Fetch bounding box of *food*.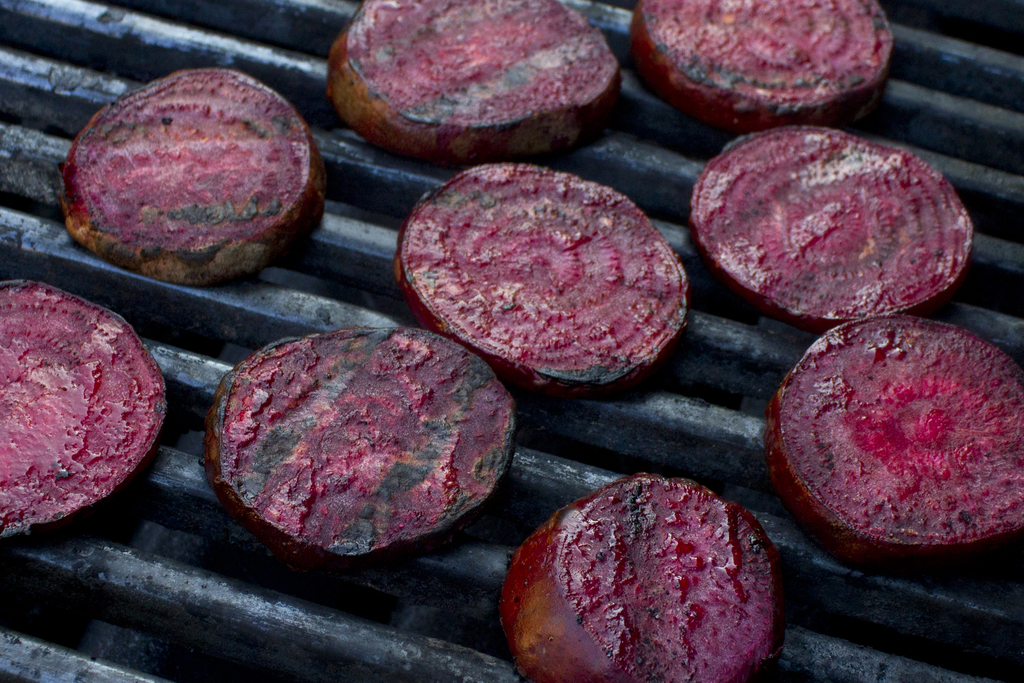
Bbox: bbox=[0, 277, 169, 541].
